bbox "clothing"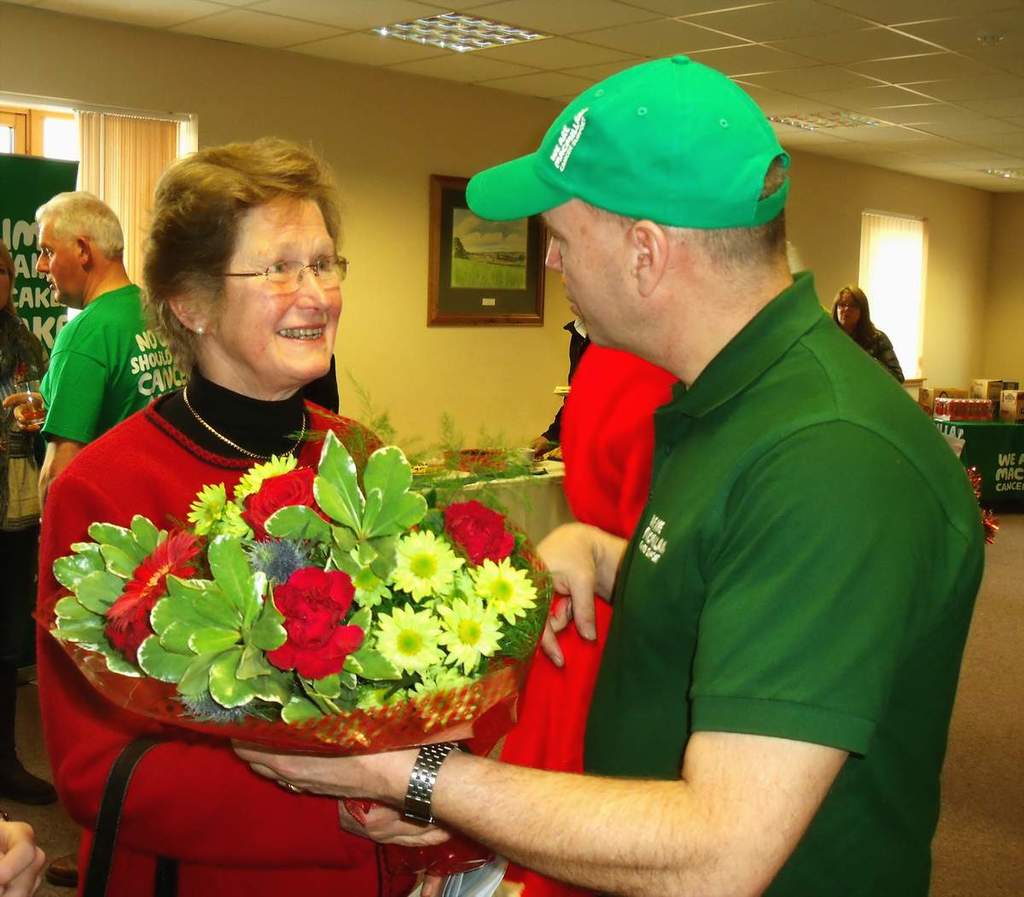
bbox(552, 268, 986, 896)
